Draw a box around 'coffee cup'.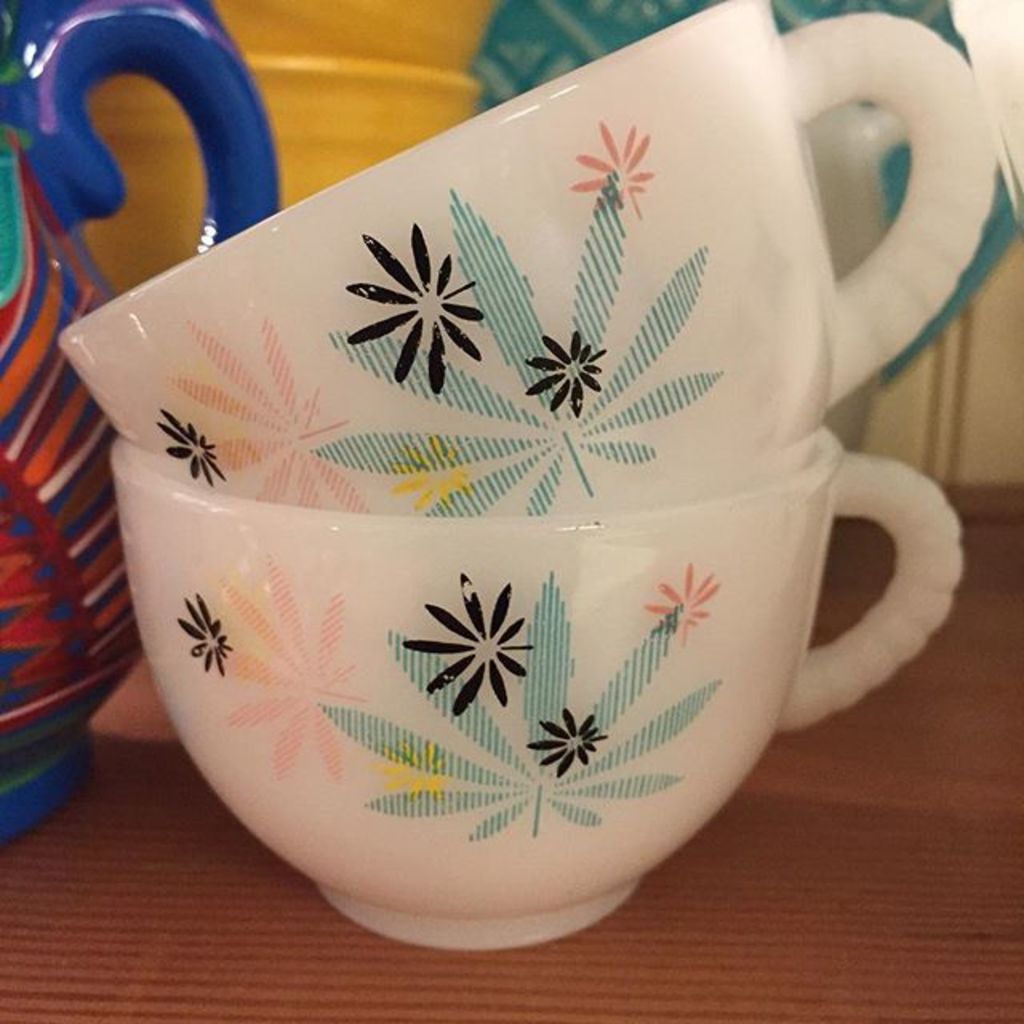
left=56, top=0, right=997, bottom=517.
